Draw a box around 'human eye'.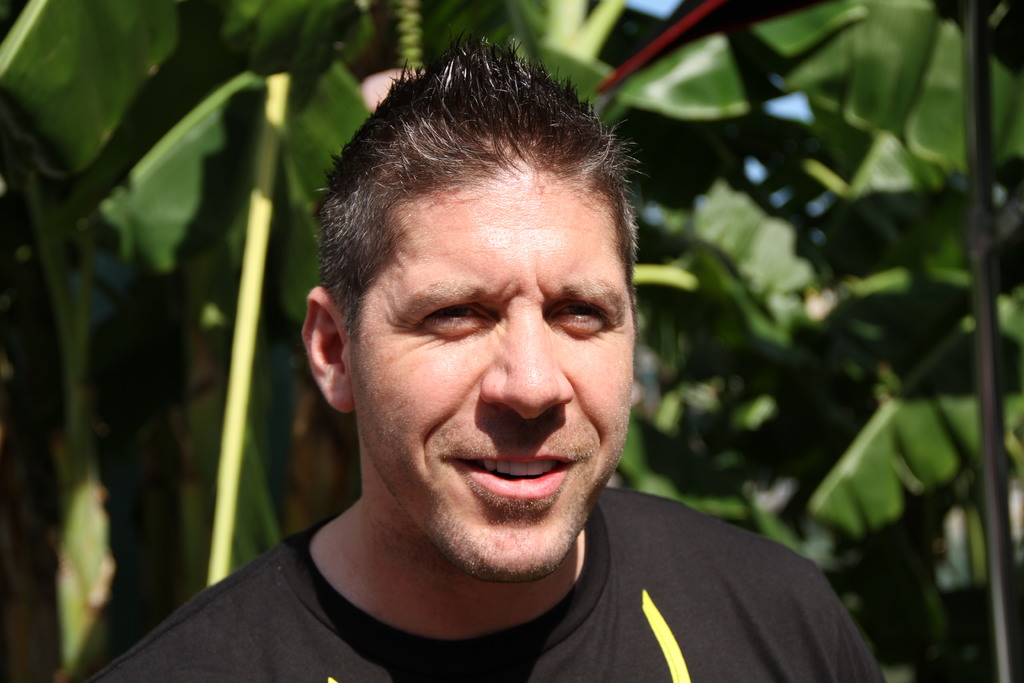
[552, 292, 616, 328].
